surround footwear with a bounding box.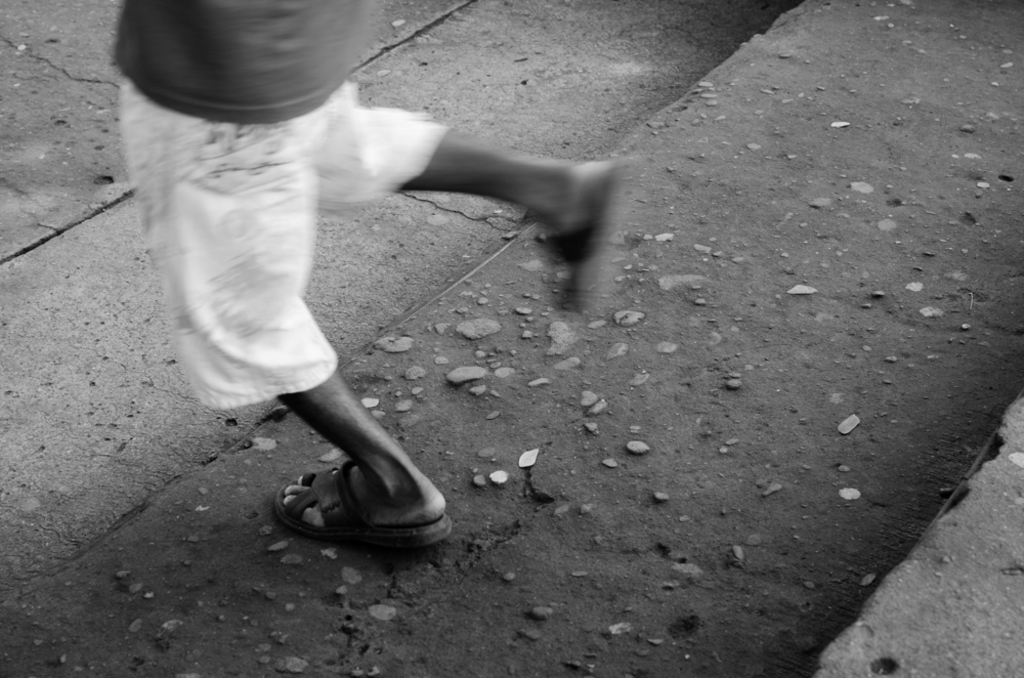
Rect(531, 147, 627, 321).
